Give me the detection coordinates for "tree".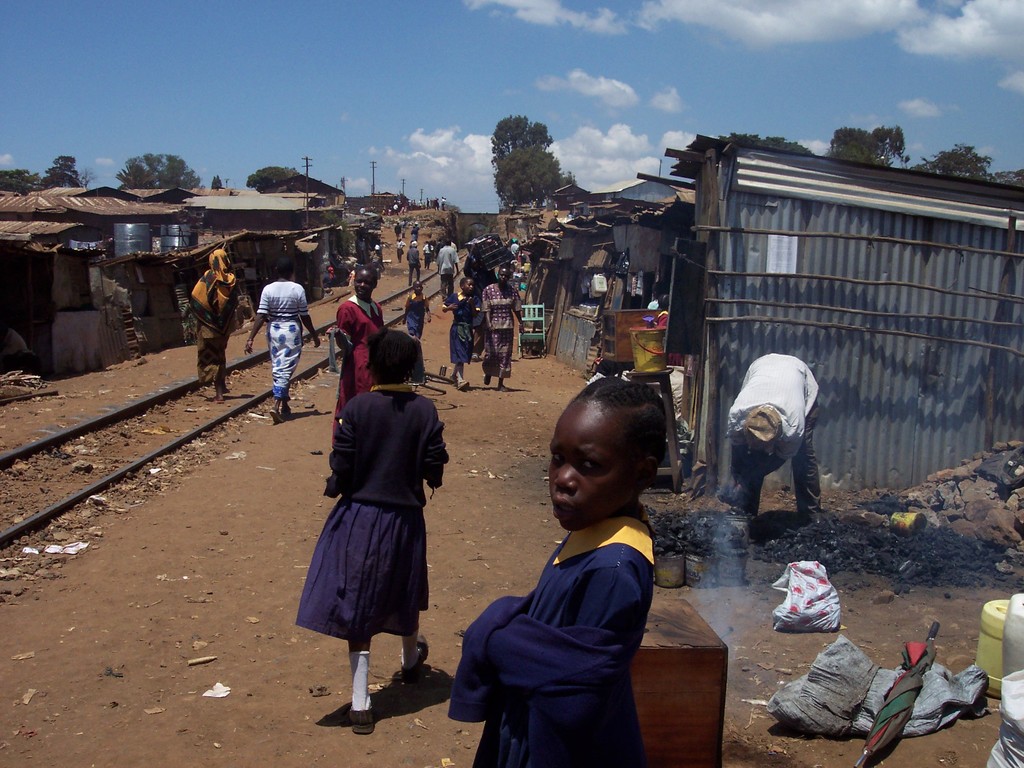
BBox(483, 112, 560, 212).
